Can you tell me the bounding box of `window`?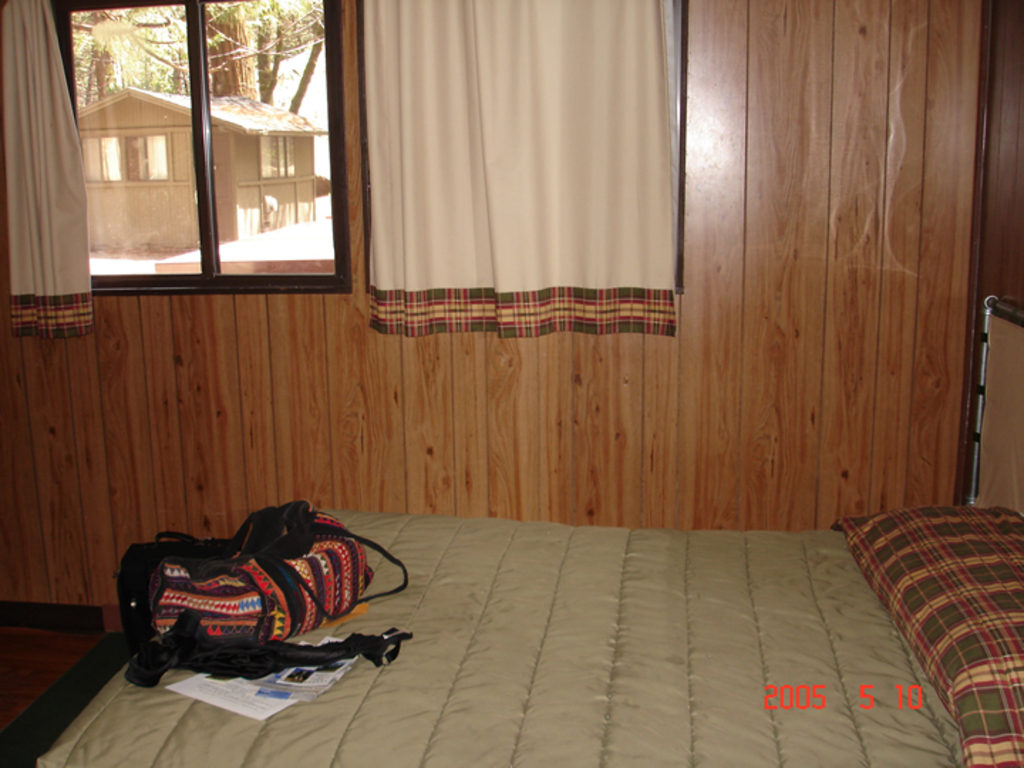
47,11,356,303.
